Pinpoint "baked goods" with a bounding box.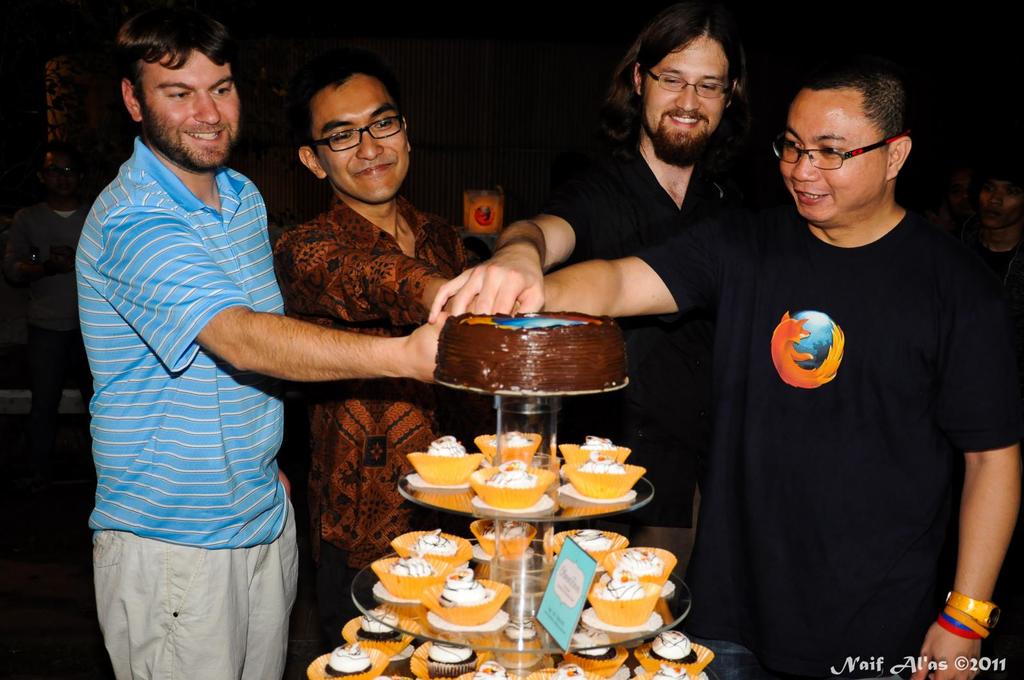
{"x1": 554, "y1": 663, "x2": 588, "y2": 679}.
